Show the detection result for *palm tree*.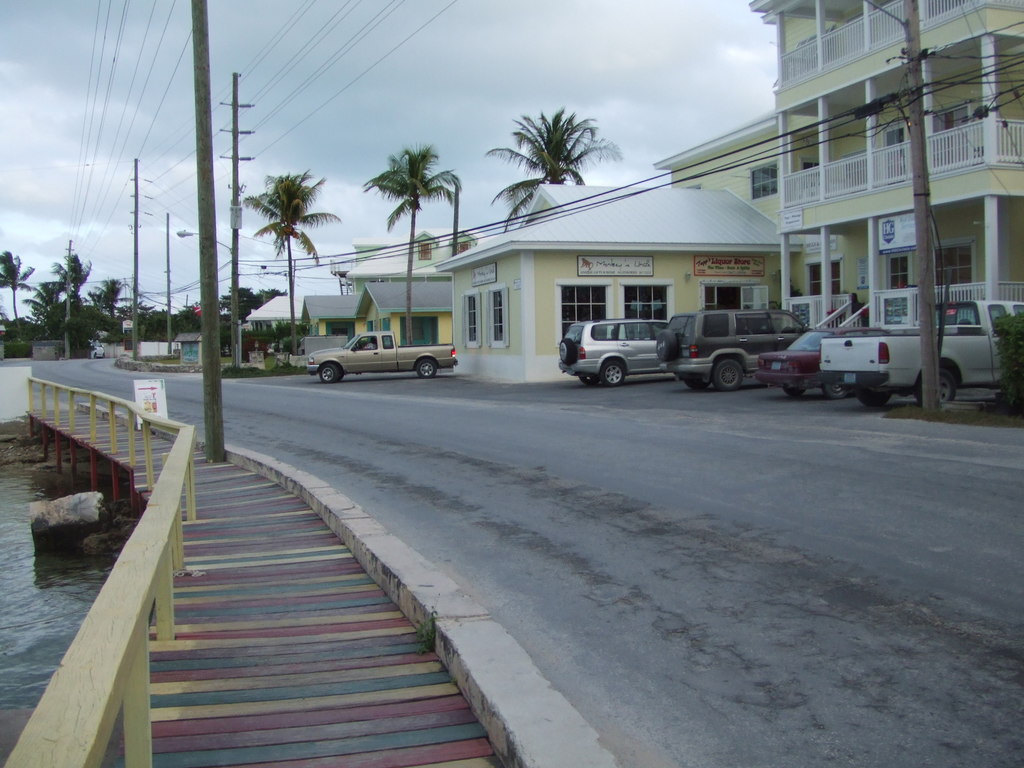
0:248:32:327.
